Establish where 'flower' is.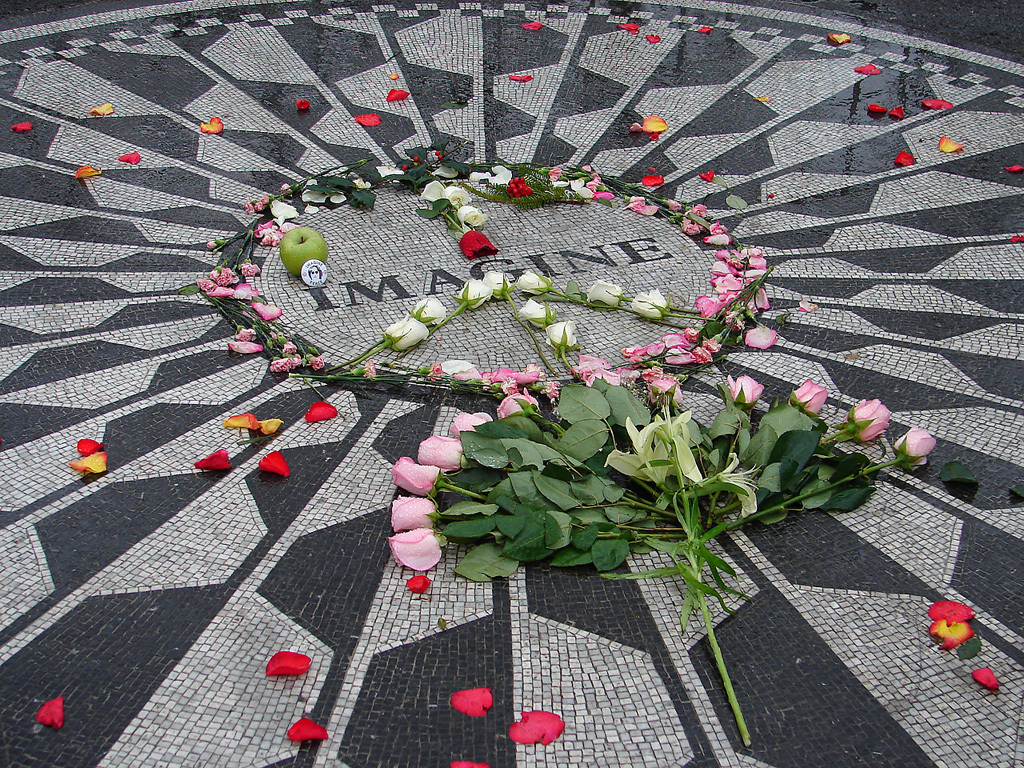
Established at <box>417,299,447,326</box>.
